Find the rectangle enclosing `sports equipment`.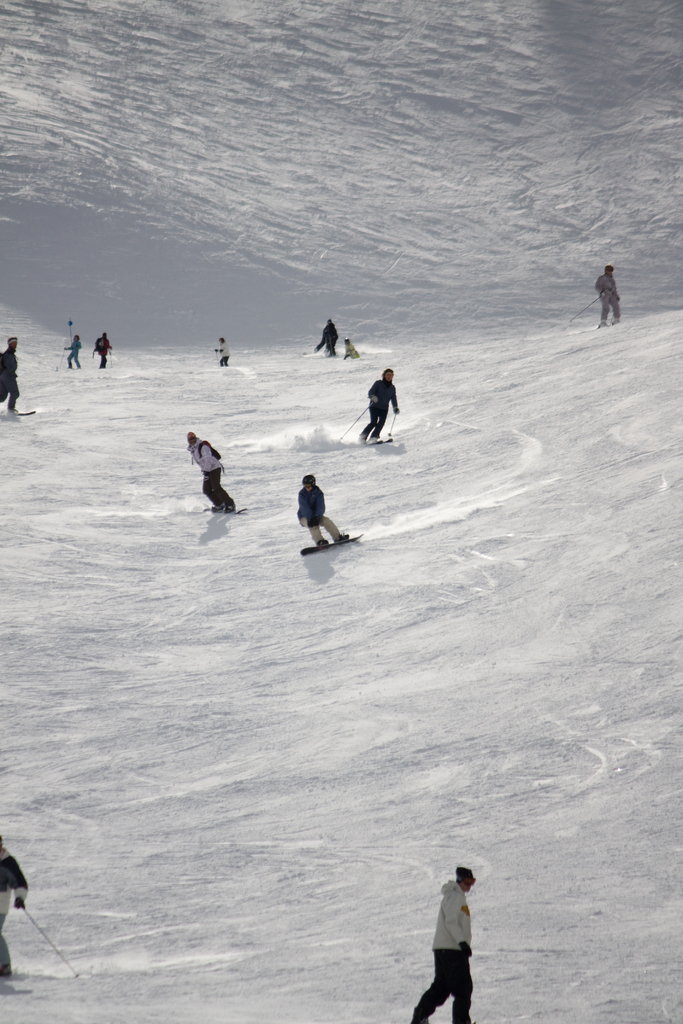
<bbox>341, 401, 374, 440</bbox>.
